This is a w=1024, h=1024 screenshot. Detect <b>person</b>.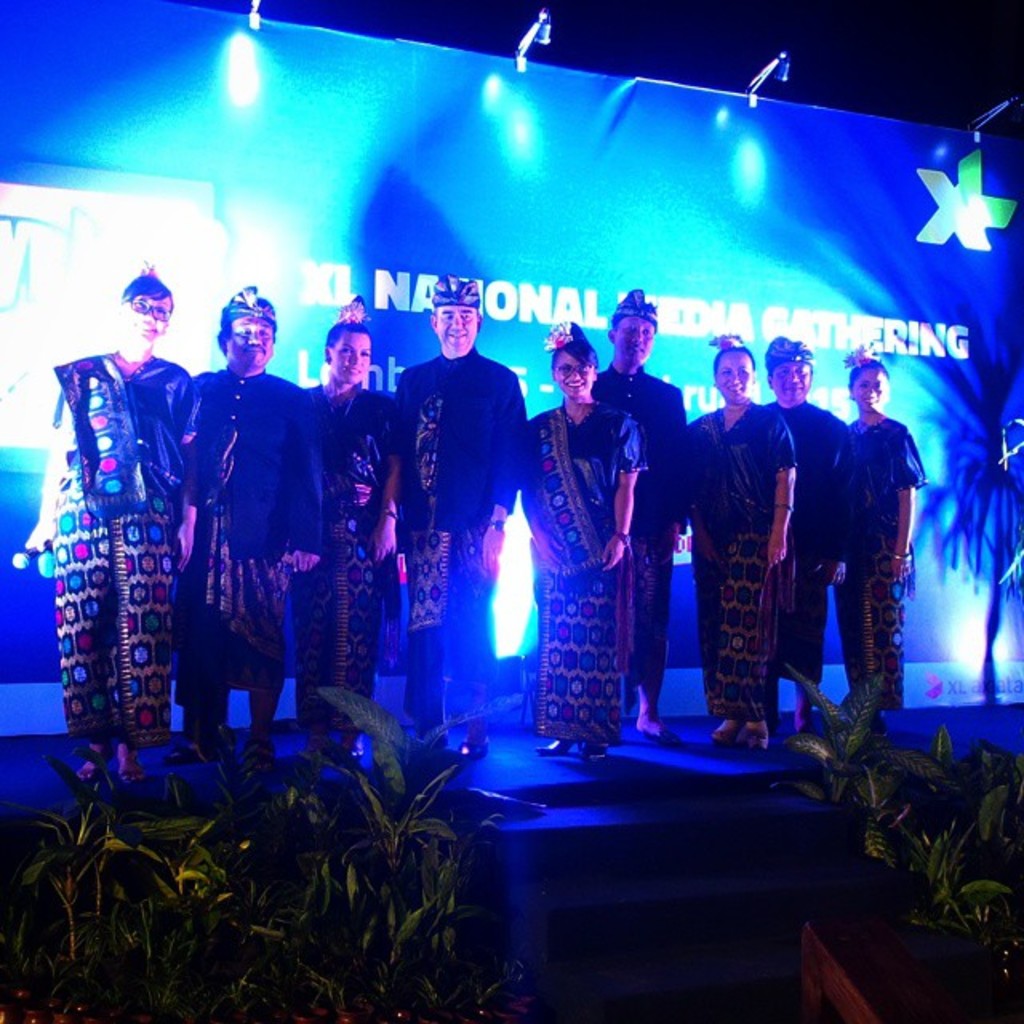
(755,344,878,747).
